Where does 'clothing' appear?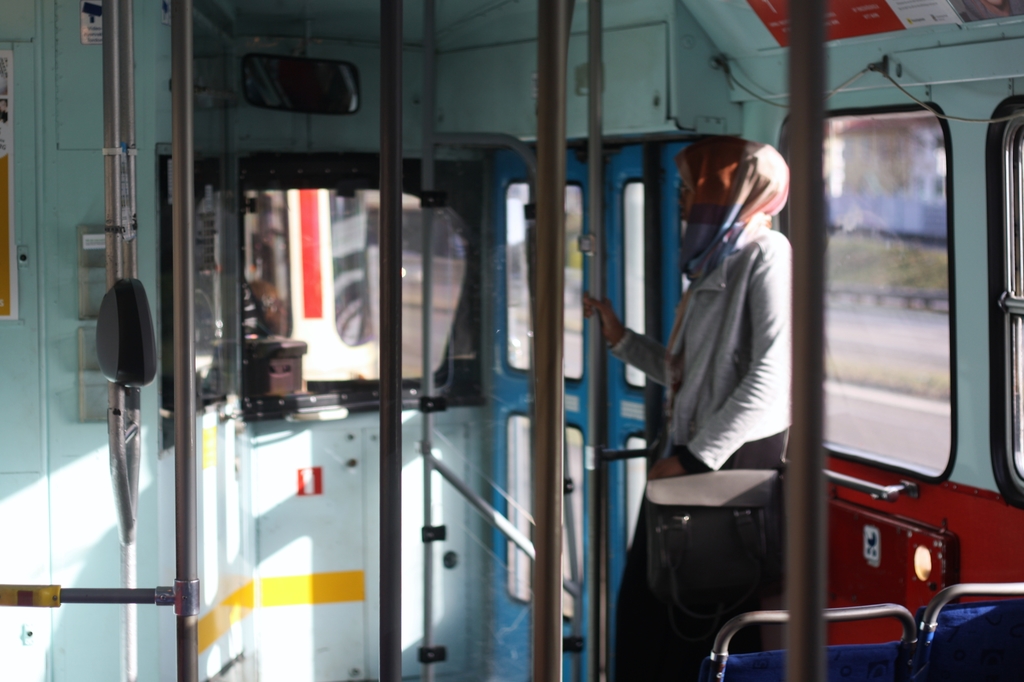
Appears at bbox(609, 140, 790, 676).
